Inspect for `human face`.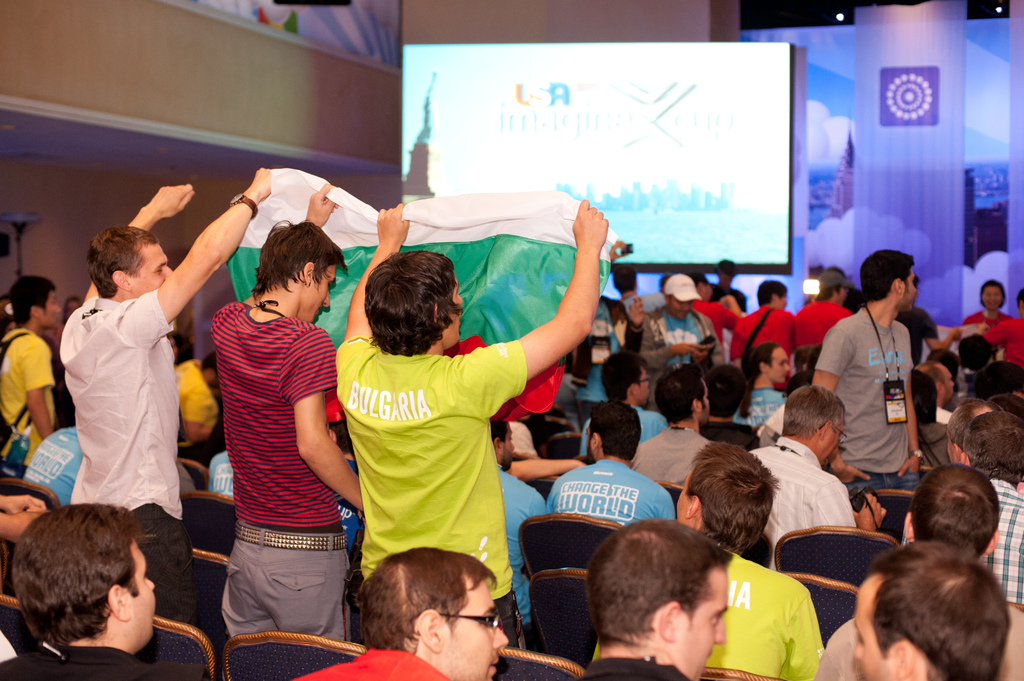
Inspection: crop(138, 246, 173, 304).
